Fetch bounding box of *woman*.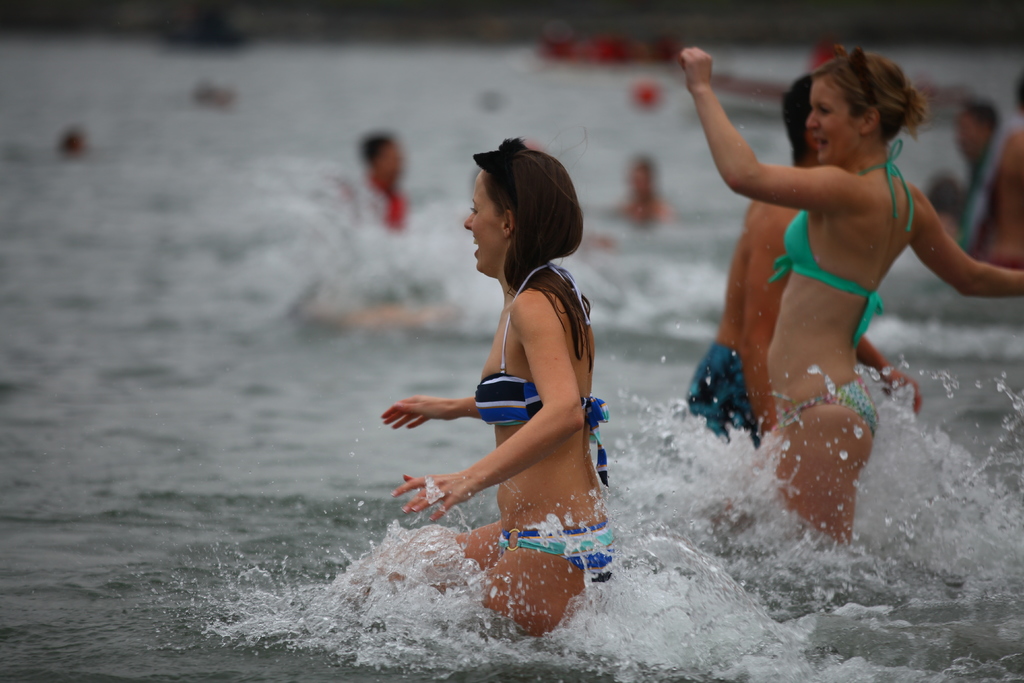
Bbox: [x1=678, y1=45, x2=1023, y2=552].
